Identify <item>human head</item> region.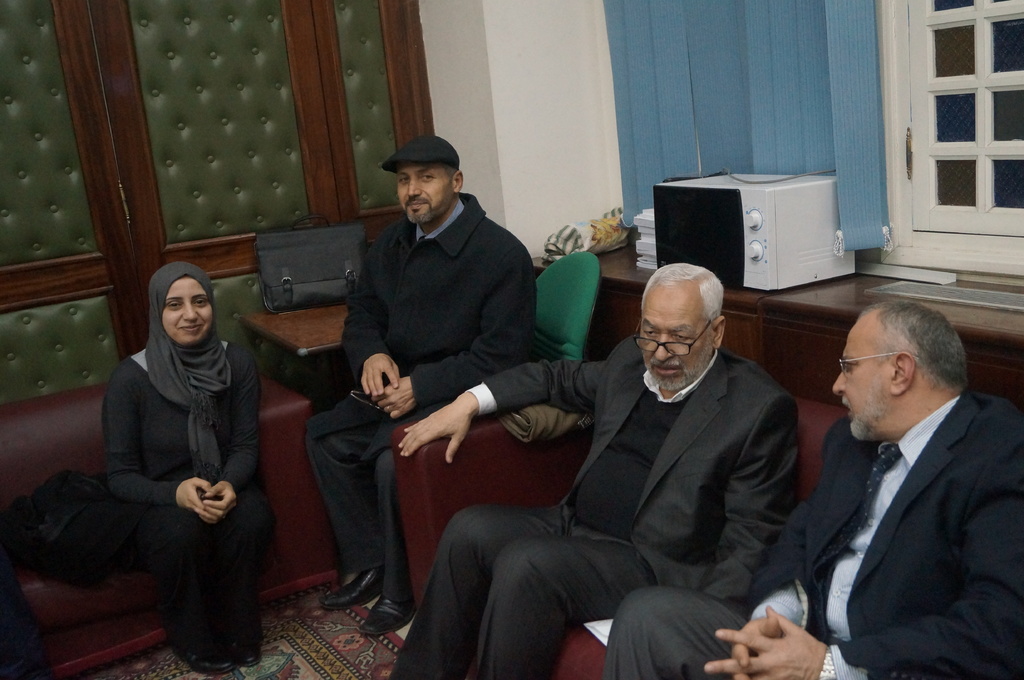
Region: 640,263,740,393.
